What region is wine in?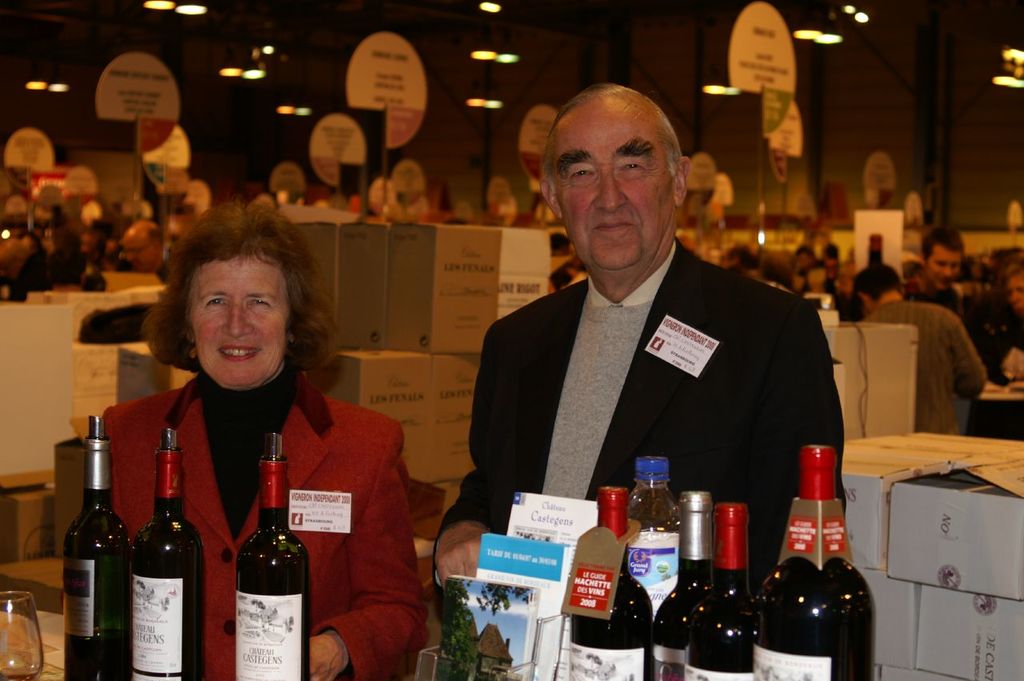
detection(690, 507, 765, 680).
